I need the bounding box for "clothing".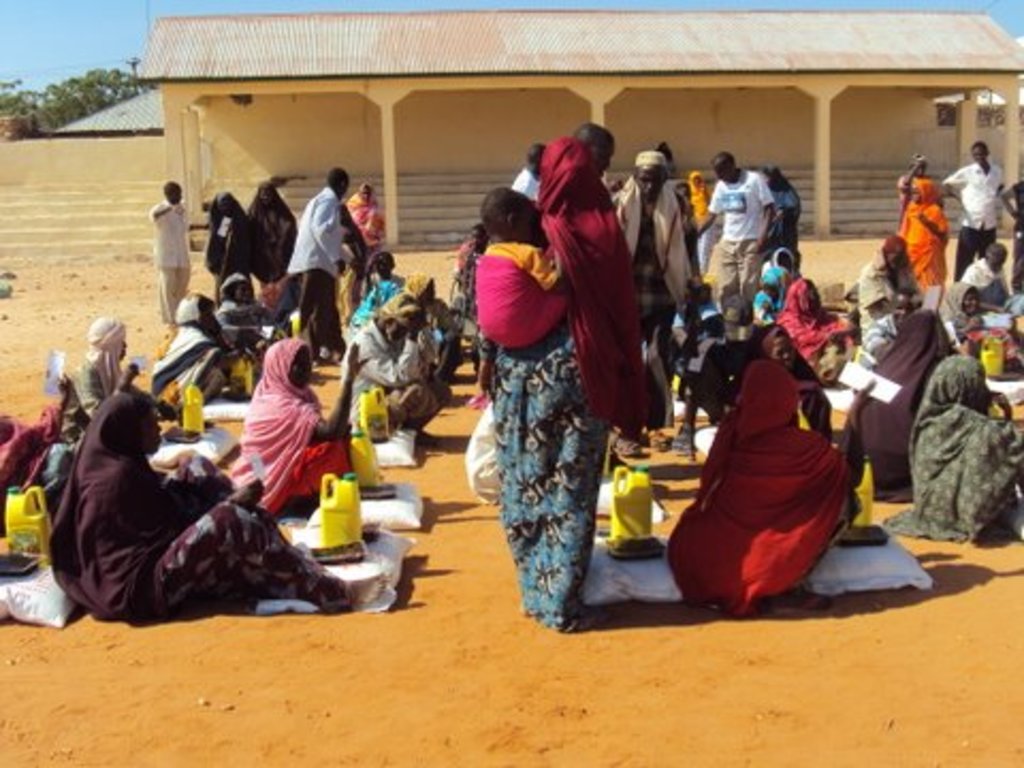
Here it is: pyautogui.locateOnScreen(909, 177, 962, 303).
